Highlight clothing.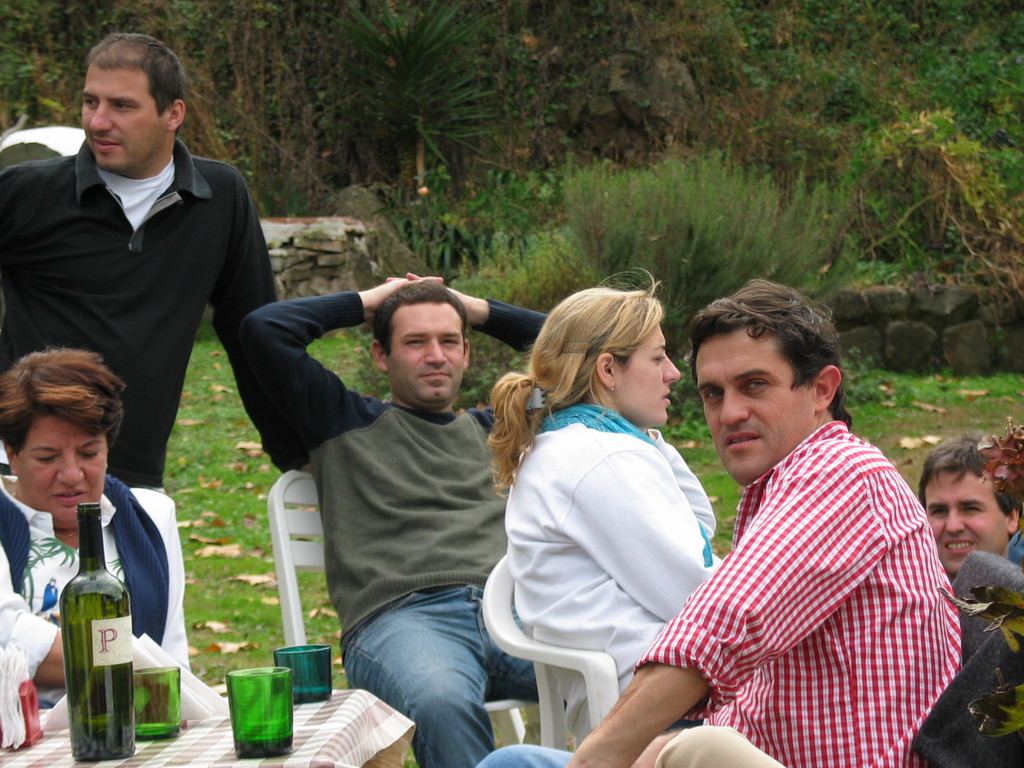
Highlighted region: (left=636, top=383, right=961, bottom=766).
